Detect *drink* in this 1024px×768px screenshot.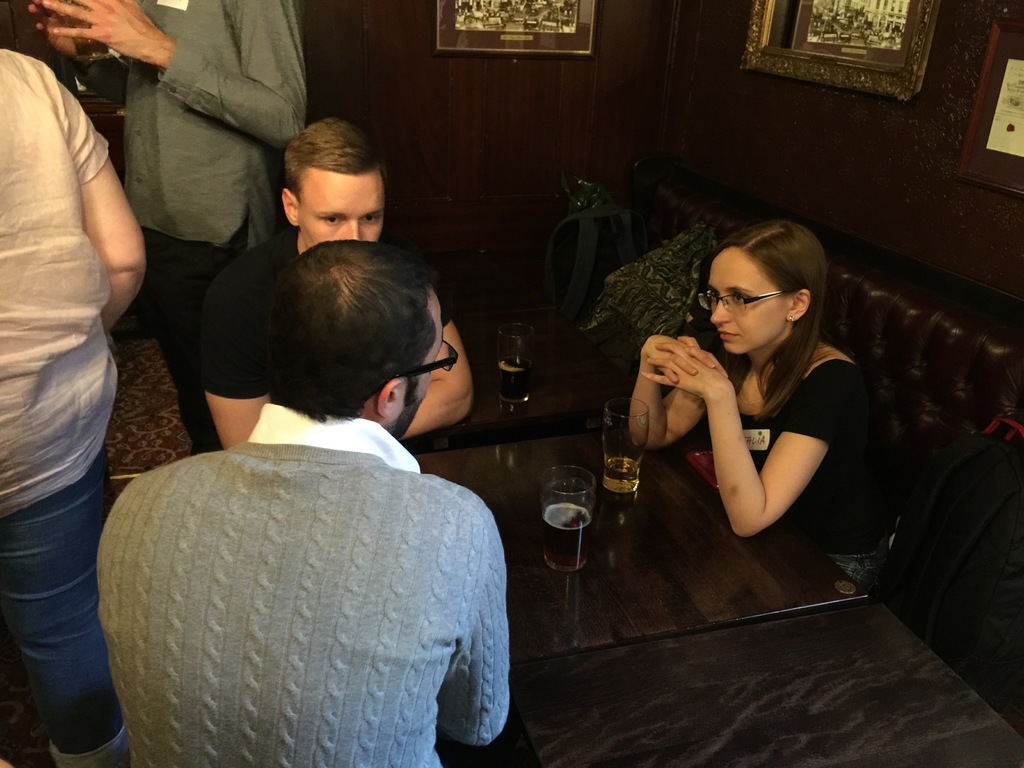
Detection: [543, 468, 605, 582].
